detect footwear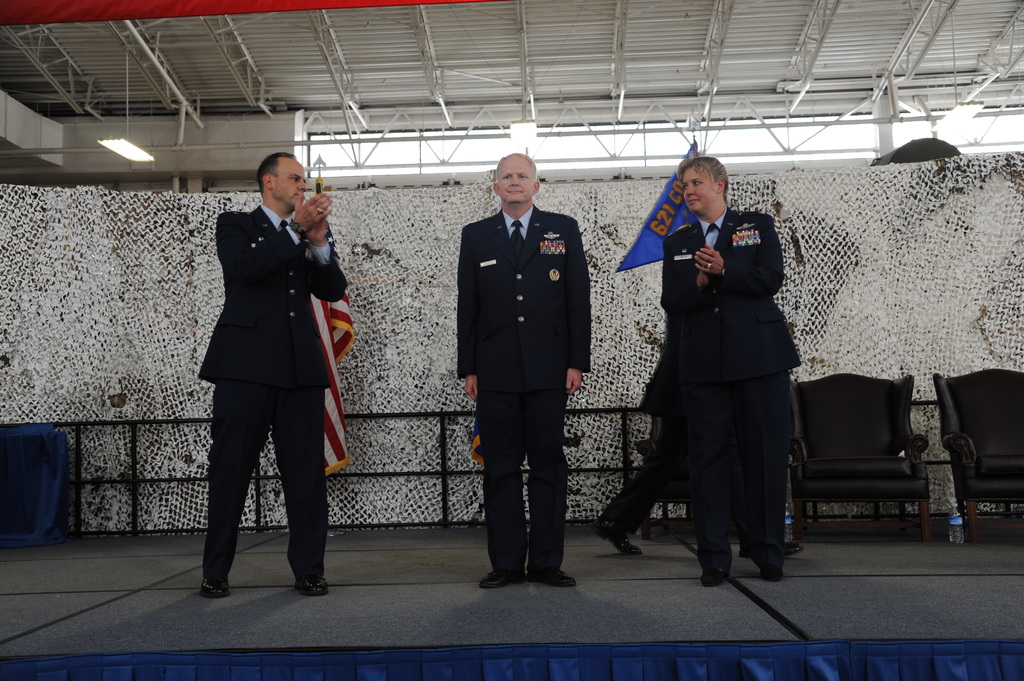
{"left": 480, "top": 566, "right": 526, "bottom": 586}
